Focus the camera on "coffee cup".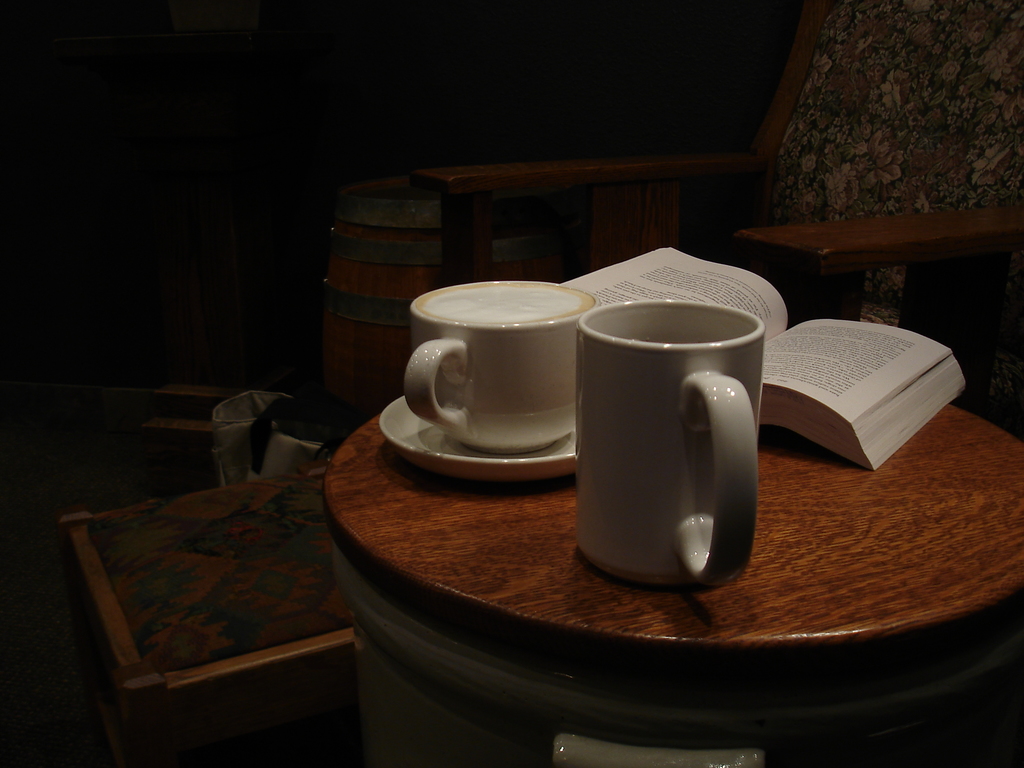
Focus region: <box>576,296,762,590</box>.
